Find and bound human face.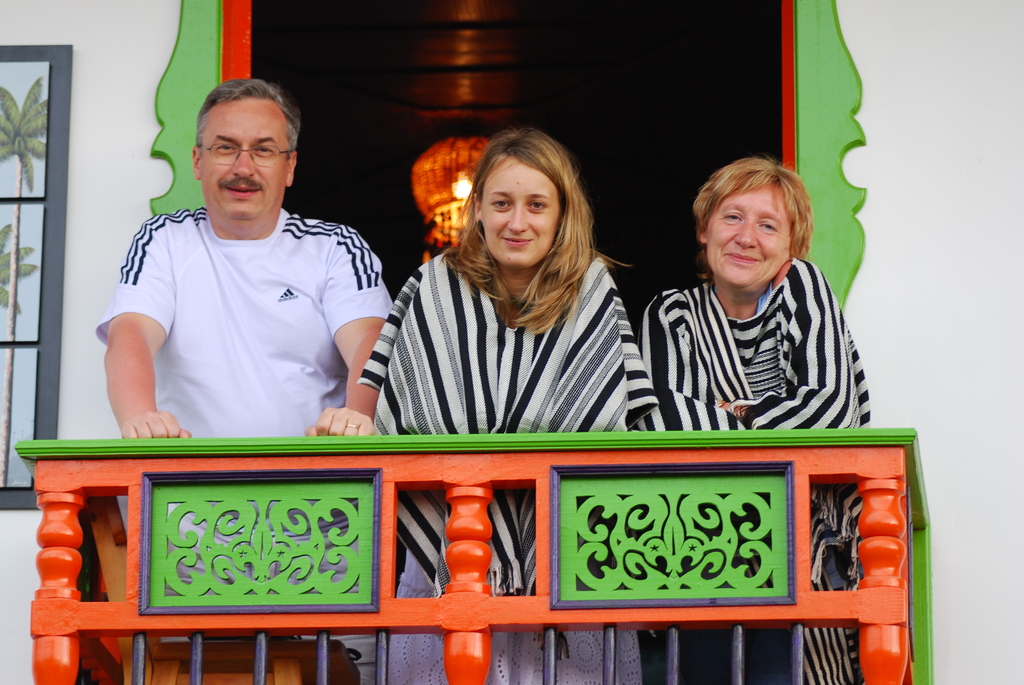
Bound: select_region(201, 97, 289, 217).
